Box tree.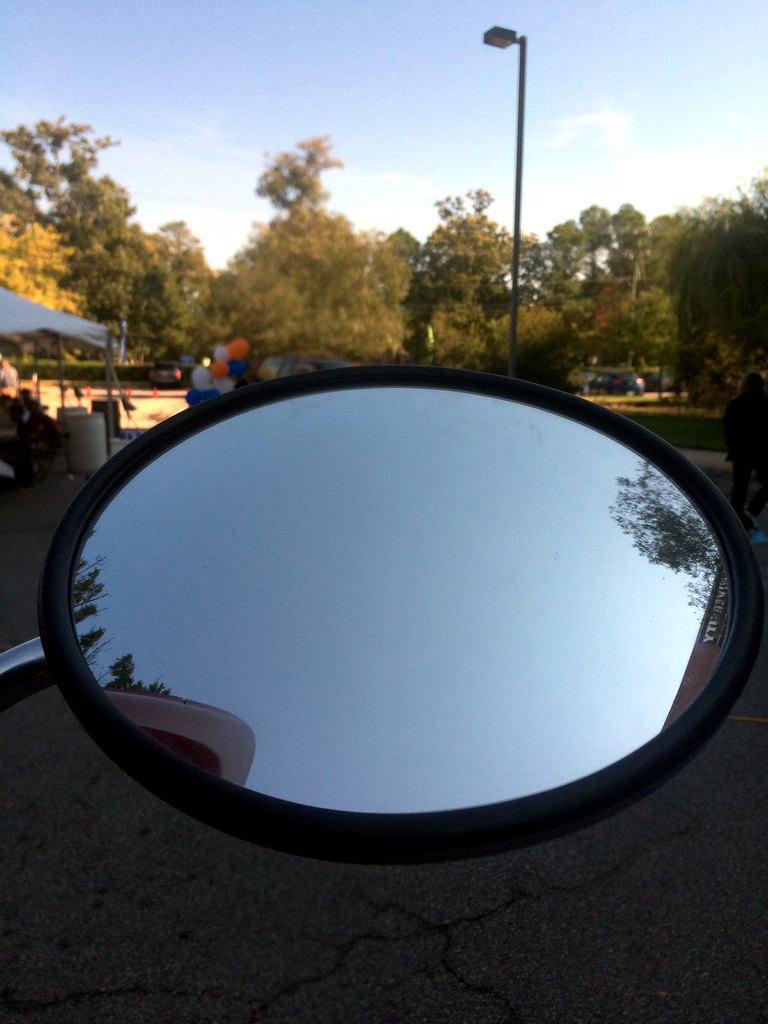
box=[189, 202, 406, 357].
